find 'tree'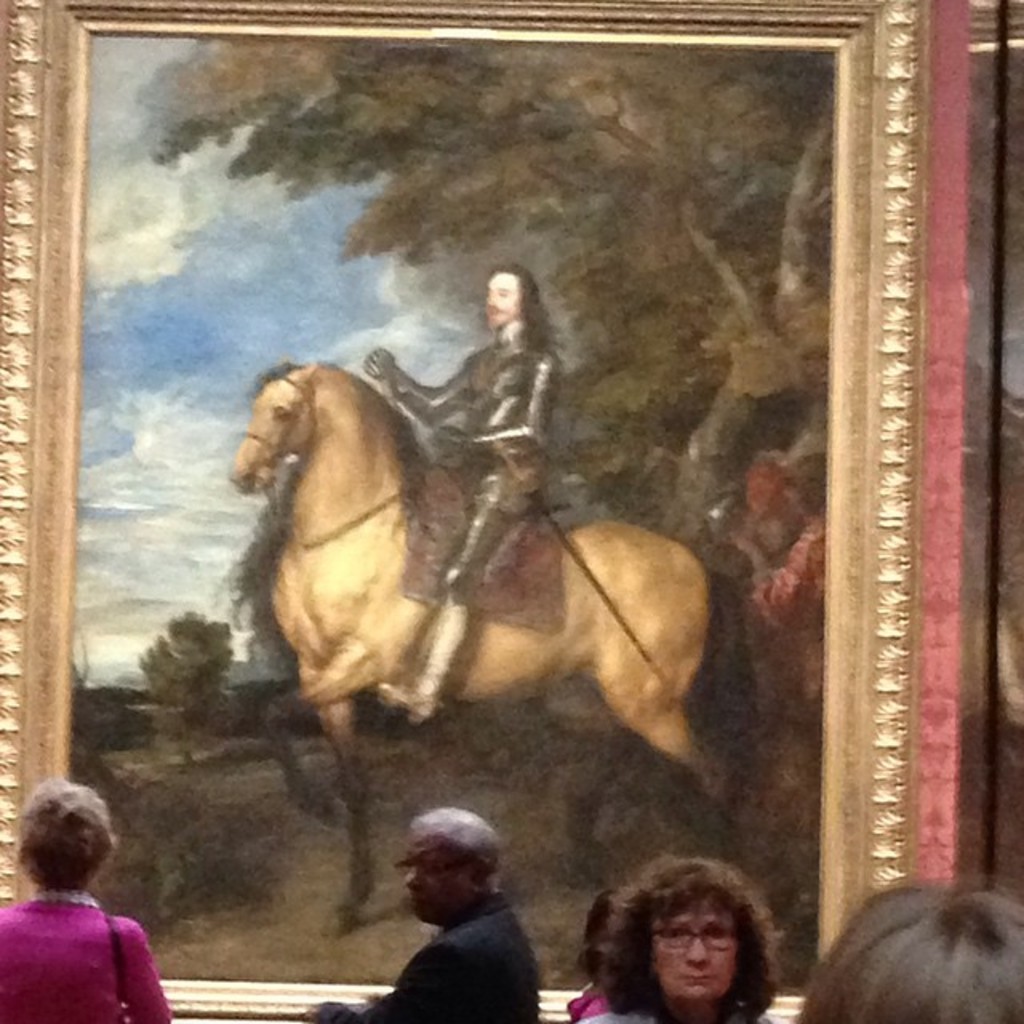
l=138, t=605, r=256, b=763
